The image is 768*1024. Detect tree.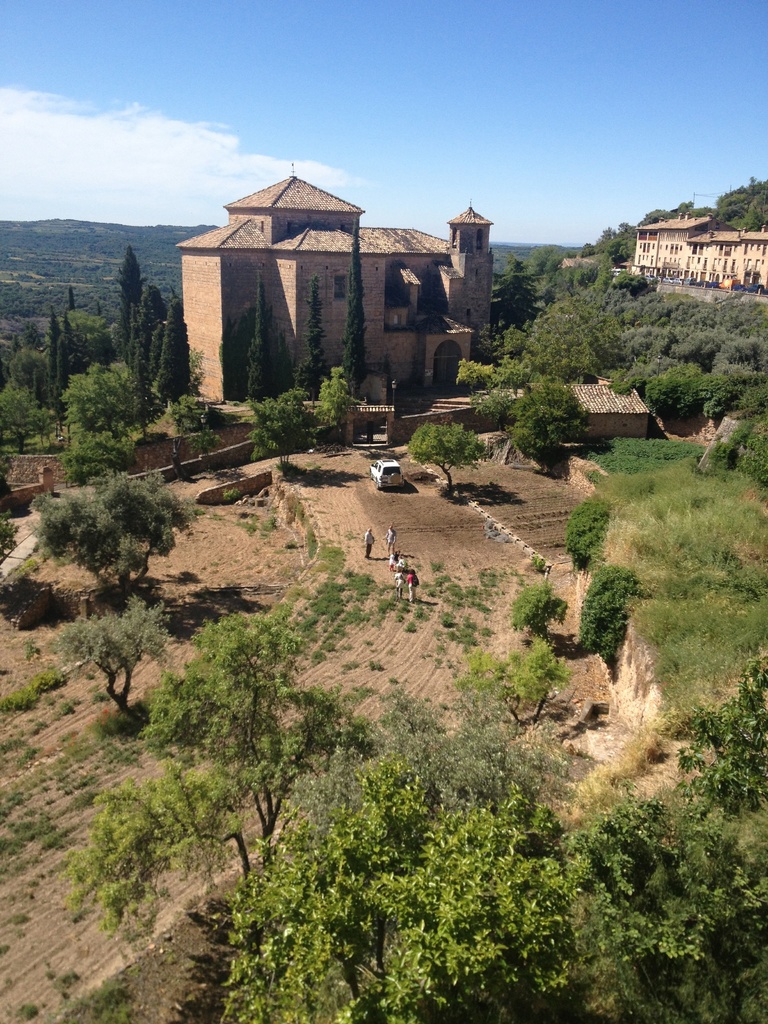
Detection: (x1=335, y1=214, x2=377, y2=401).
